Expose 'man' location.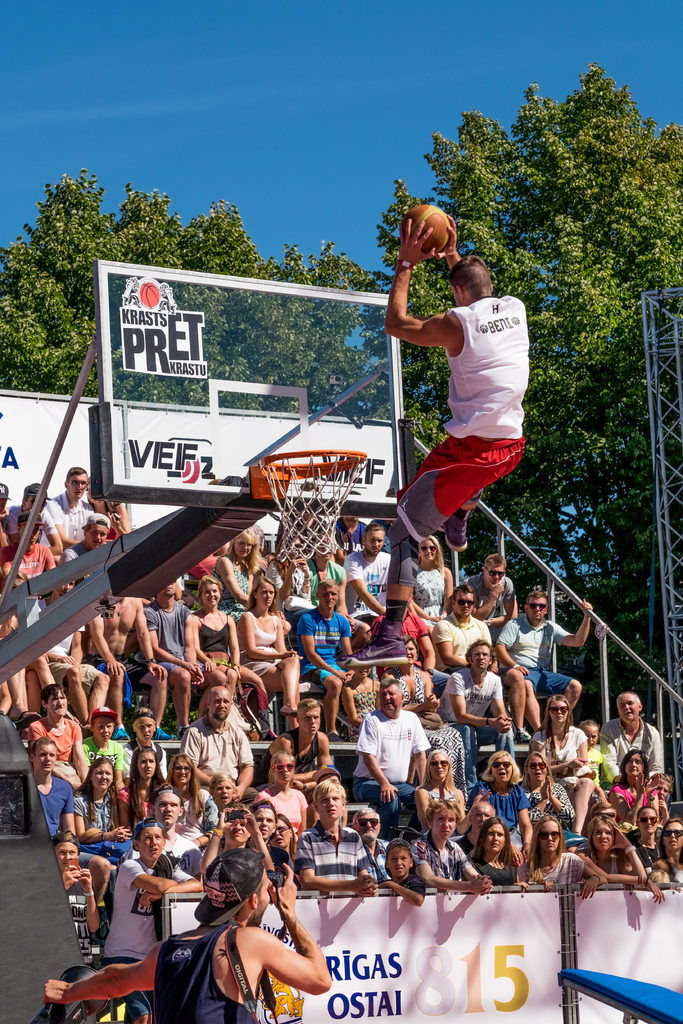
Exposed at {"x1": 140, "y1": 582, "x2": 229, "y2": 741}.
